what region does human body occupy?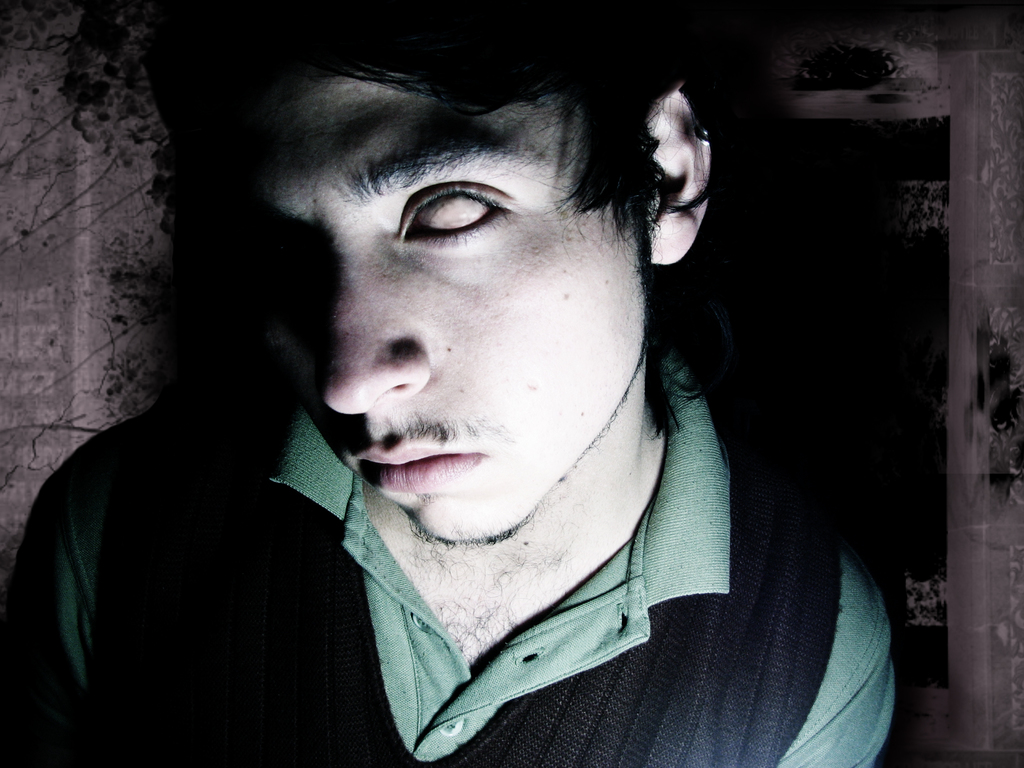
19, 14, 908, 765.
